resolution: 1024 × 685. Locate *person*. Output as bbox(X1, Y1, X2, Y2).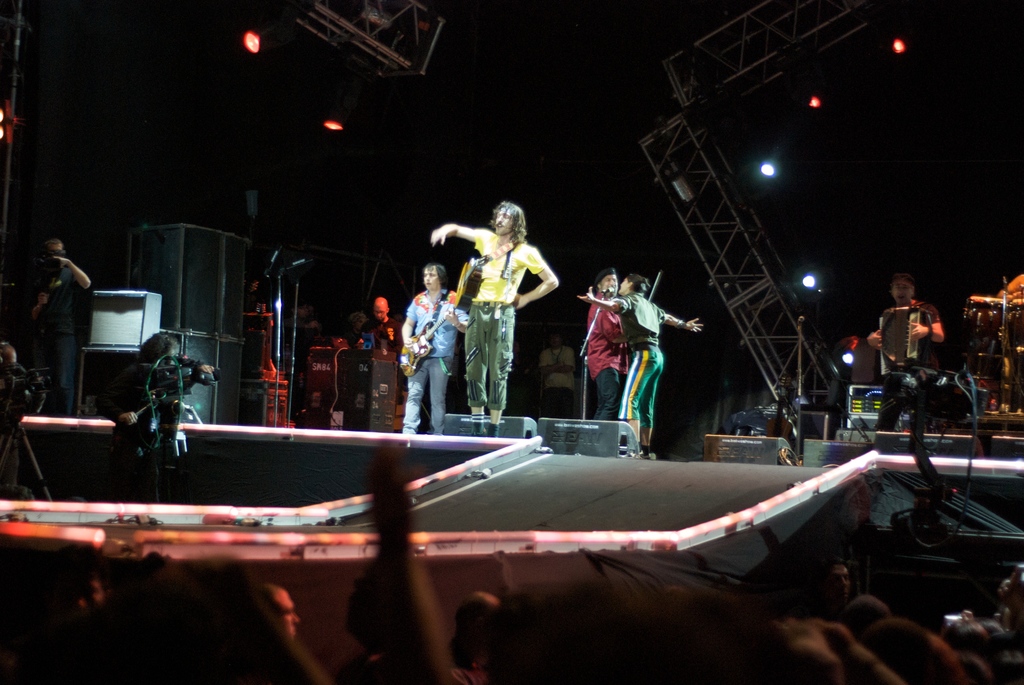
bbox(339, 314, 373, 349).
